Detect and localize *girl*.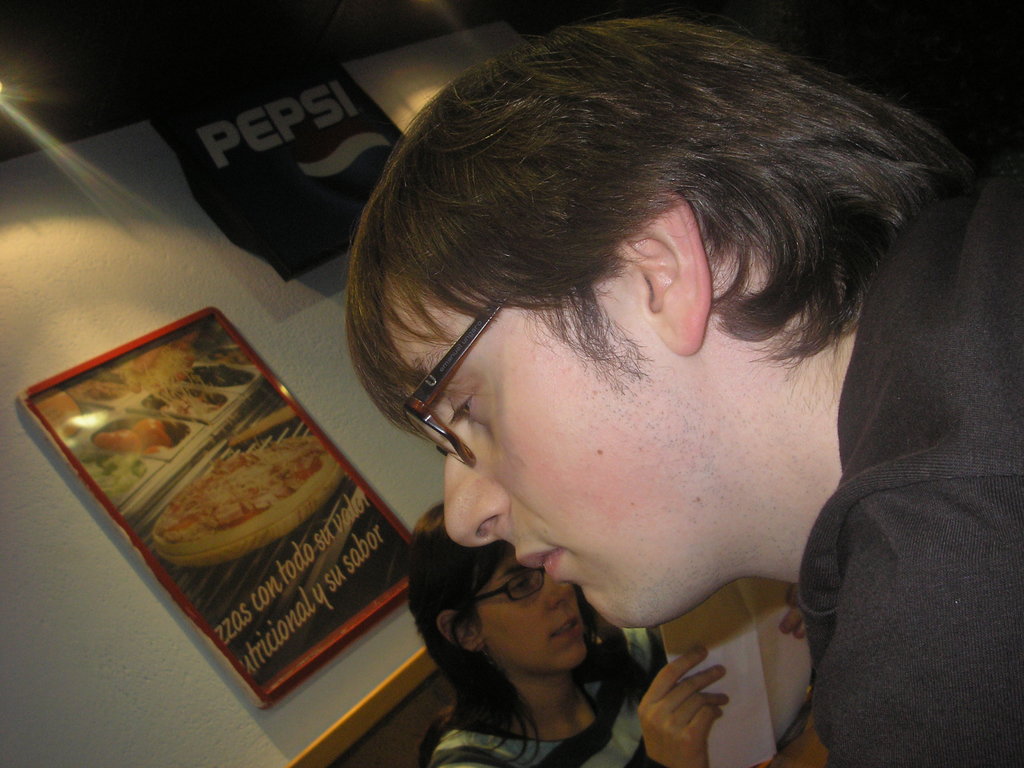
Localized at 413, 499, 729, 767.
